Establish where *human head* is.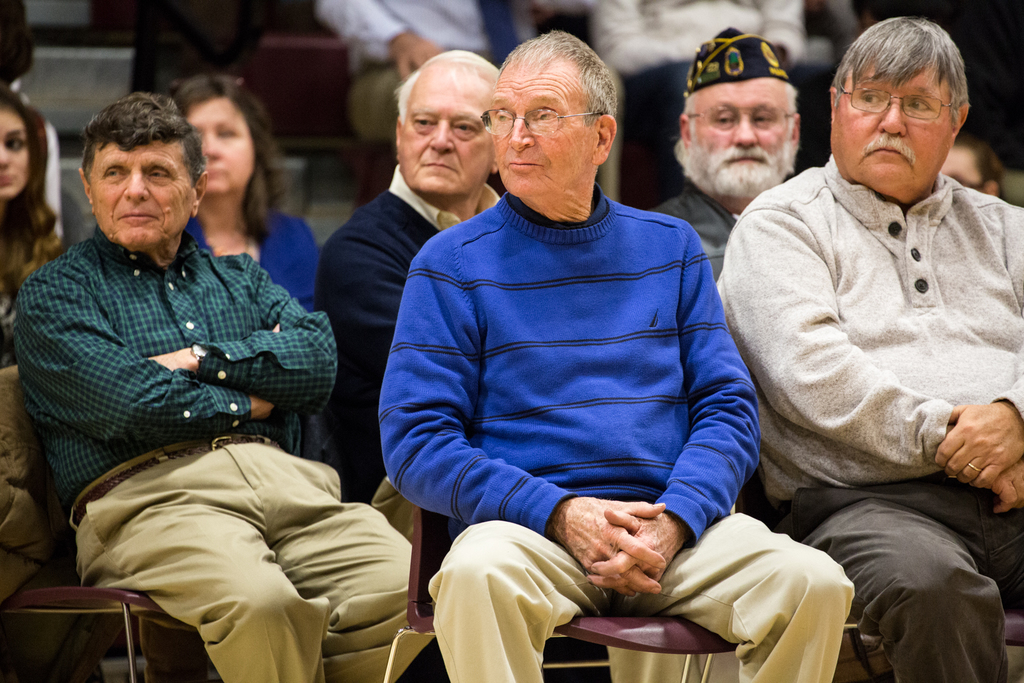
Established at l=491, t=29, r=620, b=199.
